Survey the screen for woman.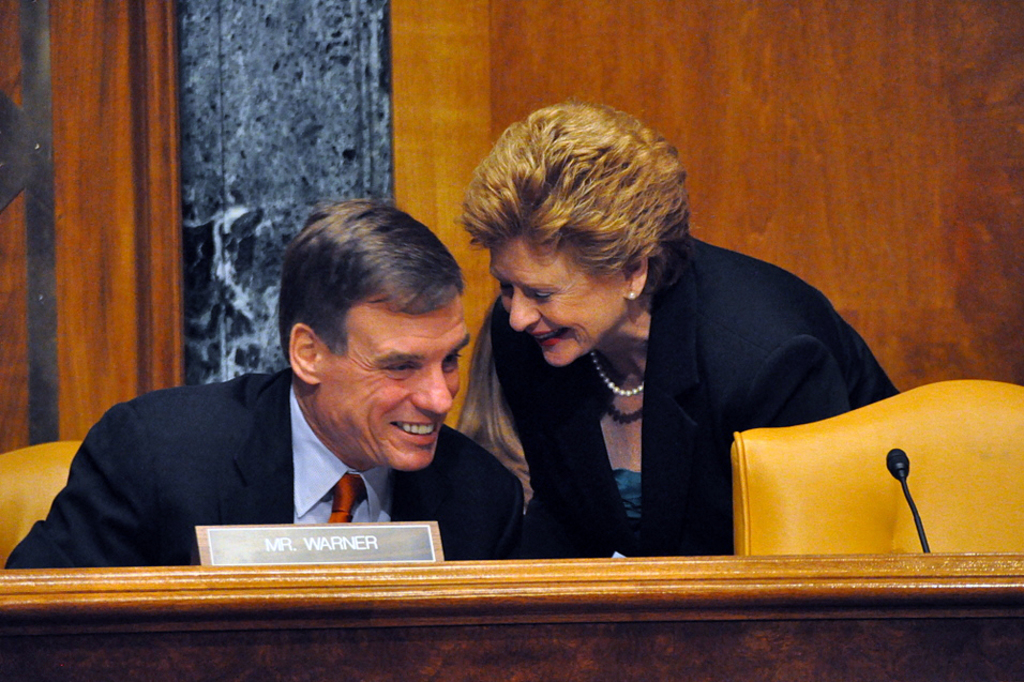
Survey found: {"left": 323, "top": 138, "right": 876, "bottom": 609}.
